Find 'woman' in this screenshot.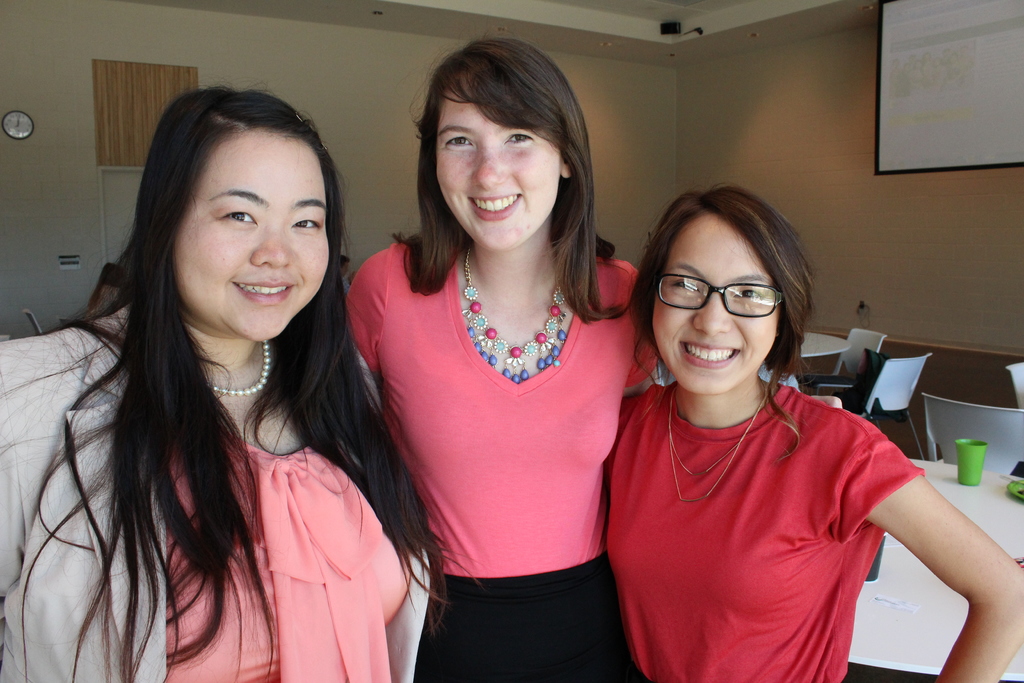
The bounding box for 'woman' is bbox=(0, 91, 444, 681).
